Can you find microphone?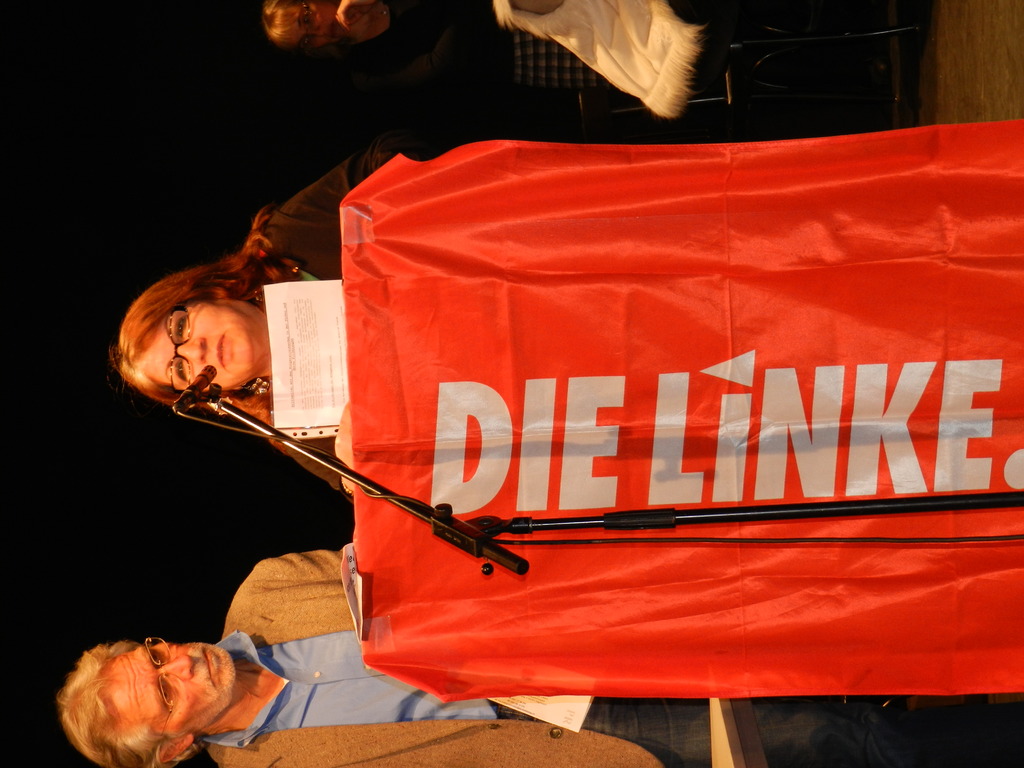
Yes, bounding box: left=173, top=361, right=215, bottom=410.
